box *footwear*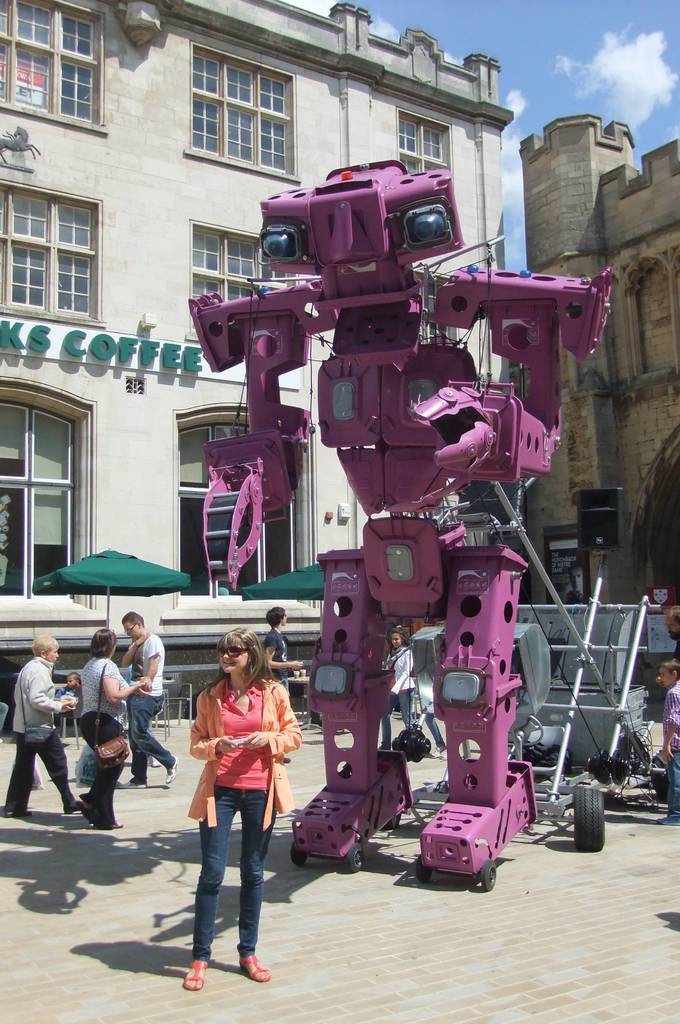
(left=658, top=817, right=679, bottom=826)
